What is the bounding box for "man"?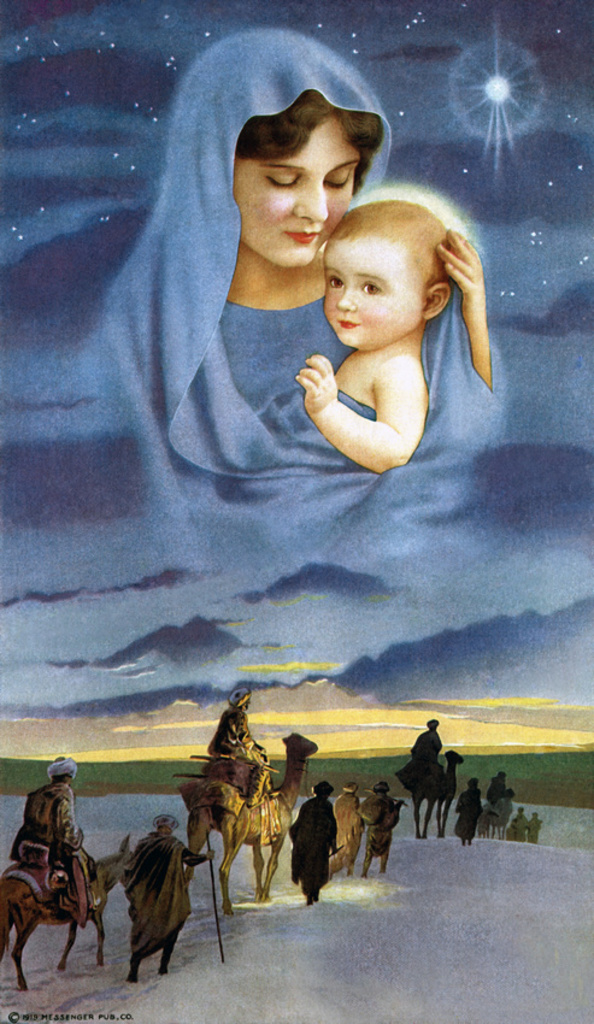
crop(216, 693, 271, 767).
